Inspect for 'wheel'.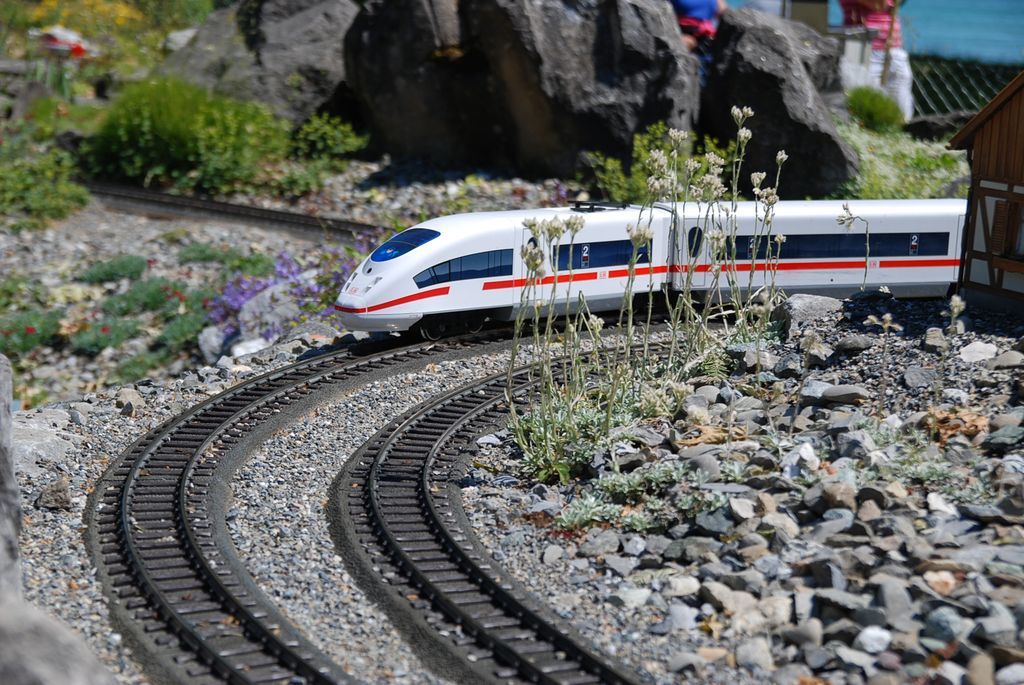
Inspection: 420 317 445 341.
